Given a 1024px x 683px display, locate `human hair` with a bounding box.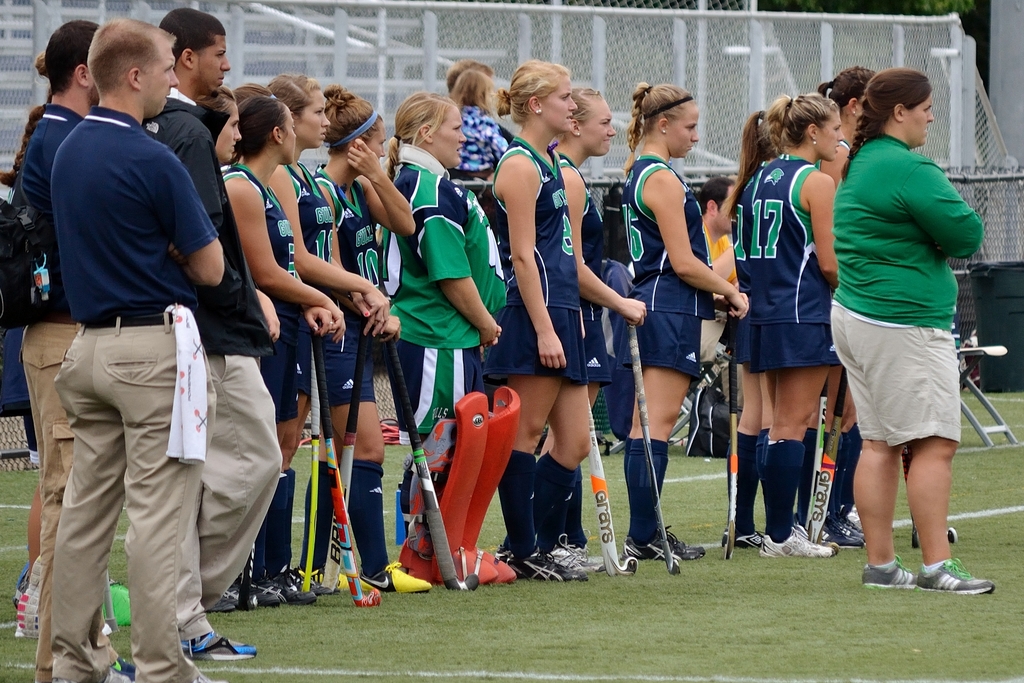
Located: 624:81:695:177.
